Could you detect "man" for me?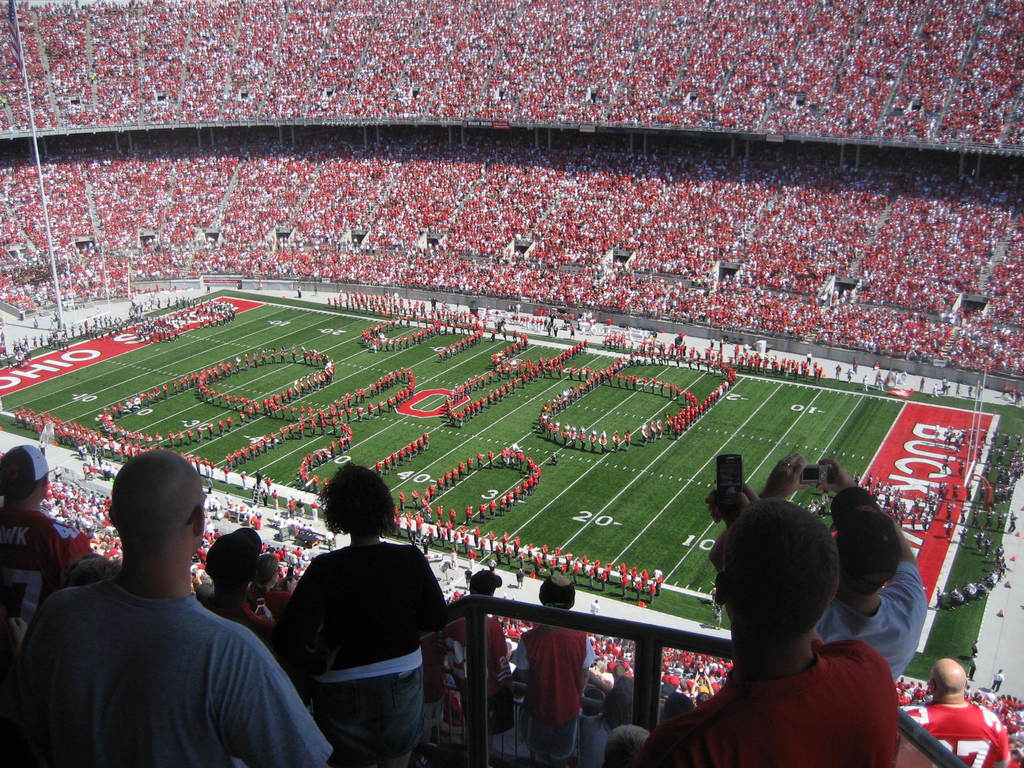
Detection result: <box>641,486,911,764</box>.
